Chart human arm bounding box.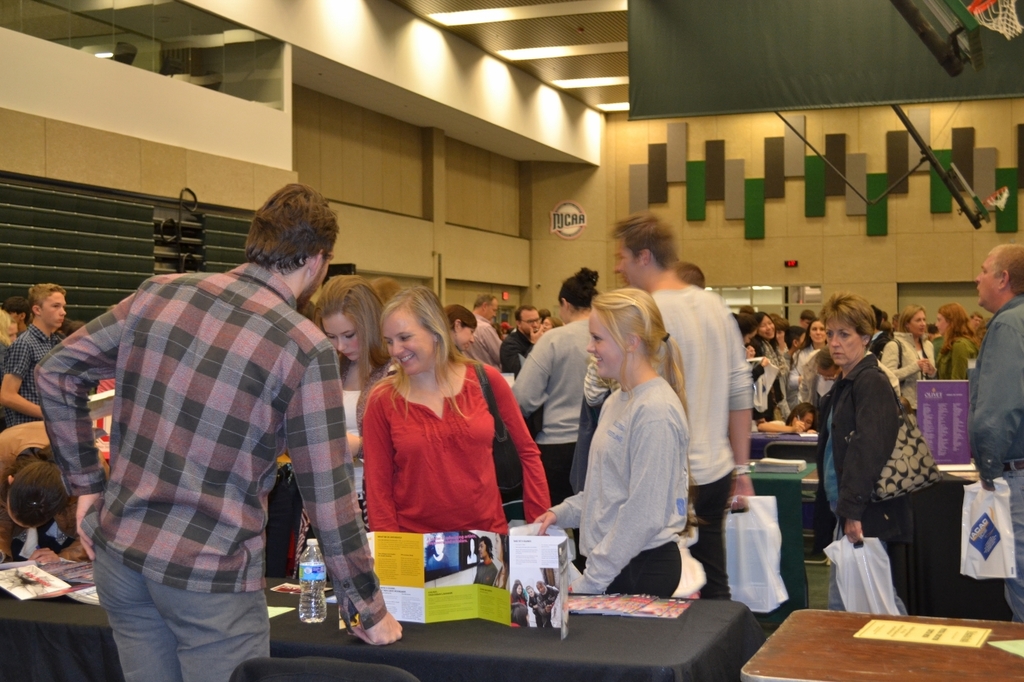
Charted: detection(496, 322, 546, 378).
